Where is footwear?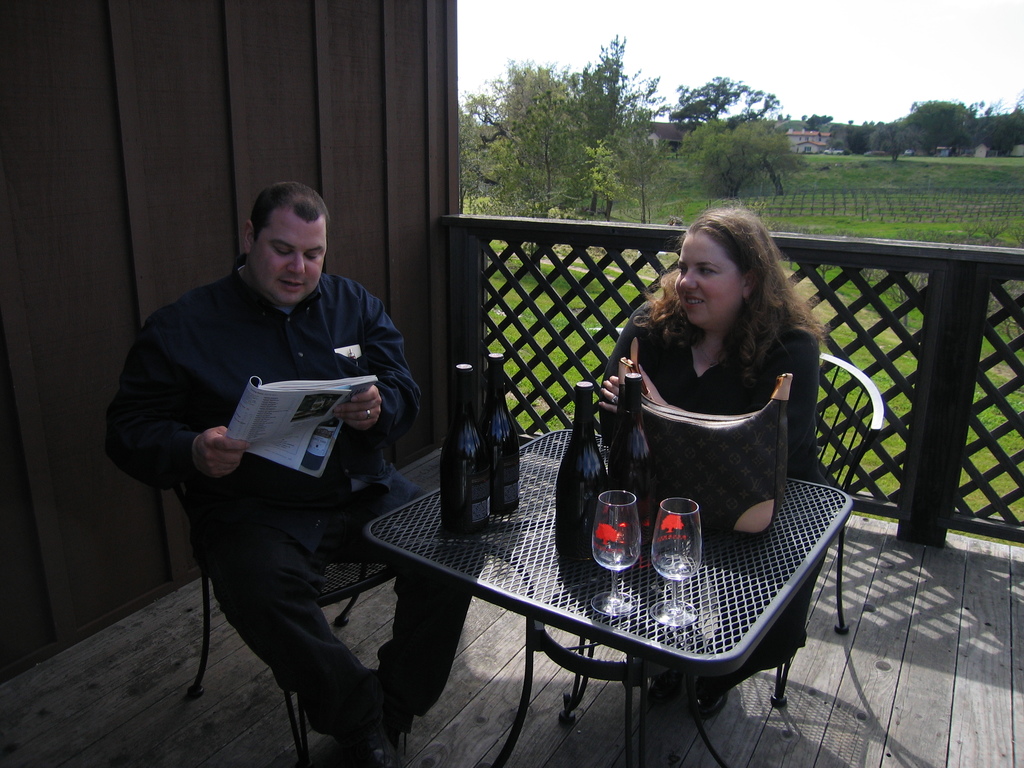
{"x1": 346, "y1": 717, "x2": 401, "y2": 767}.
